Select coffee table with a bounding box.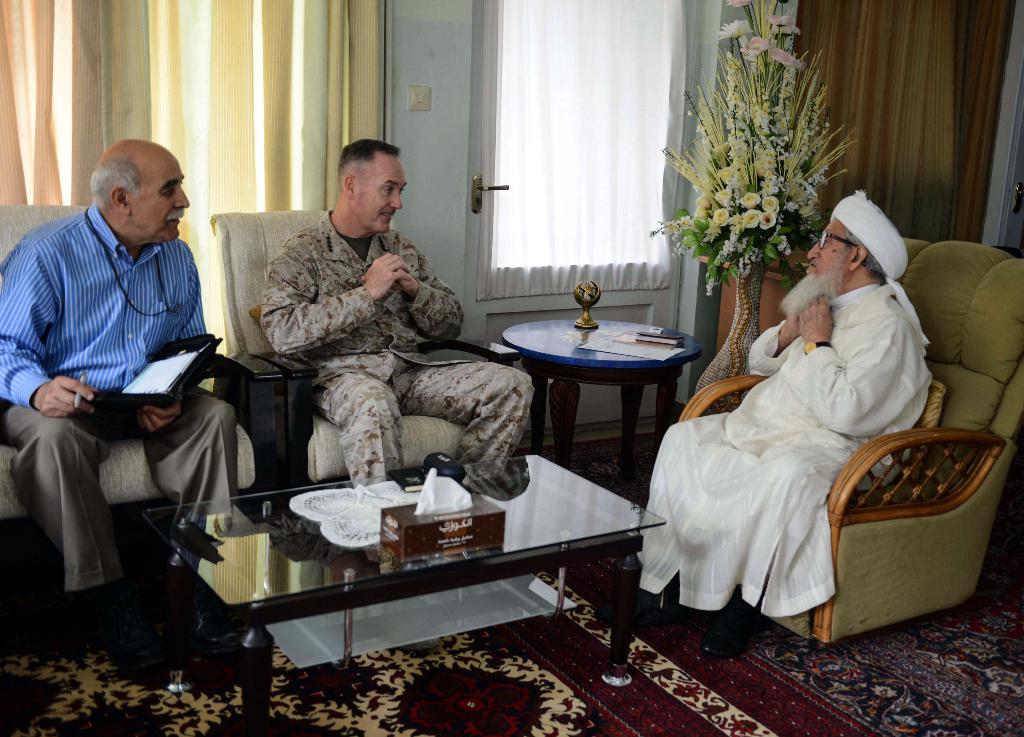
l=492, t=292, r=715, b=484.
